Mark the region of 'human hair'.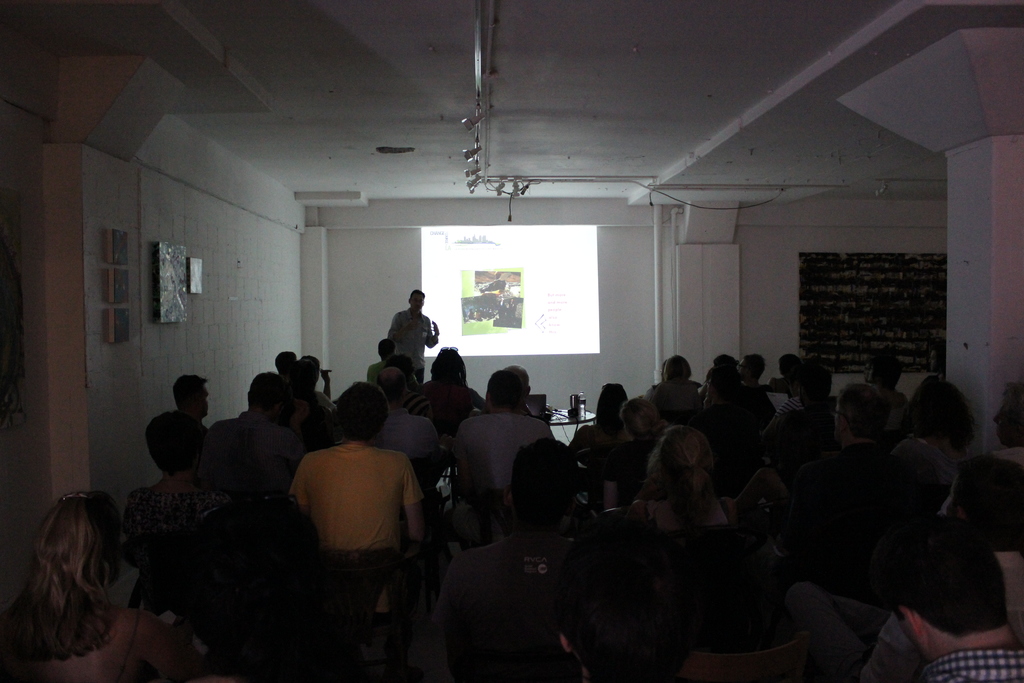
Region: bbox=[275, 352, 295, 374].
